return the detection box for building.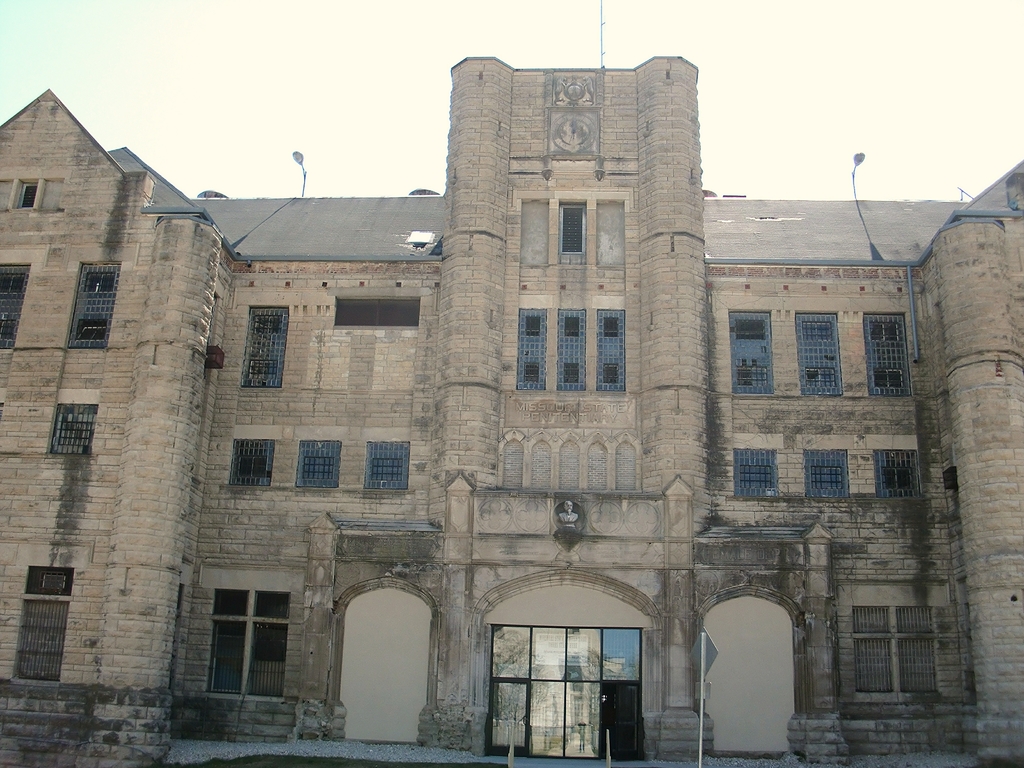
x1=0, y1=54, x2=1023, y2=767.
